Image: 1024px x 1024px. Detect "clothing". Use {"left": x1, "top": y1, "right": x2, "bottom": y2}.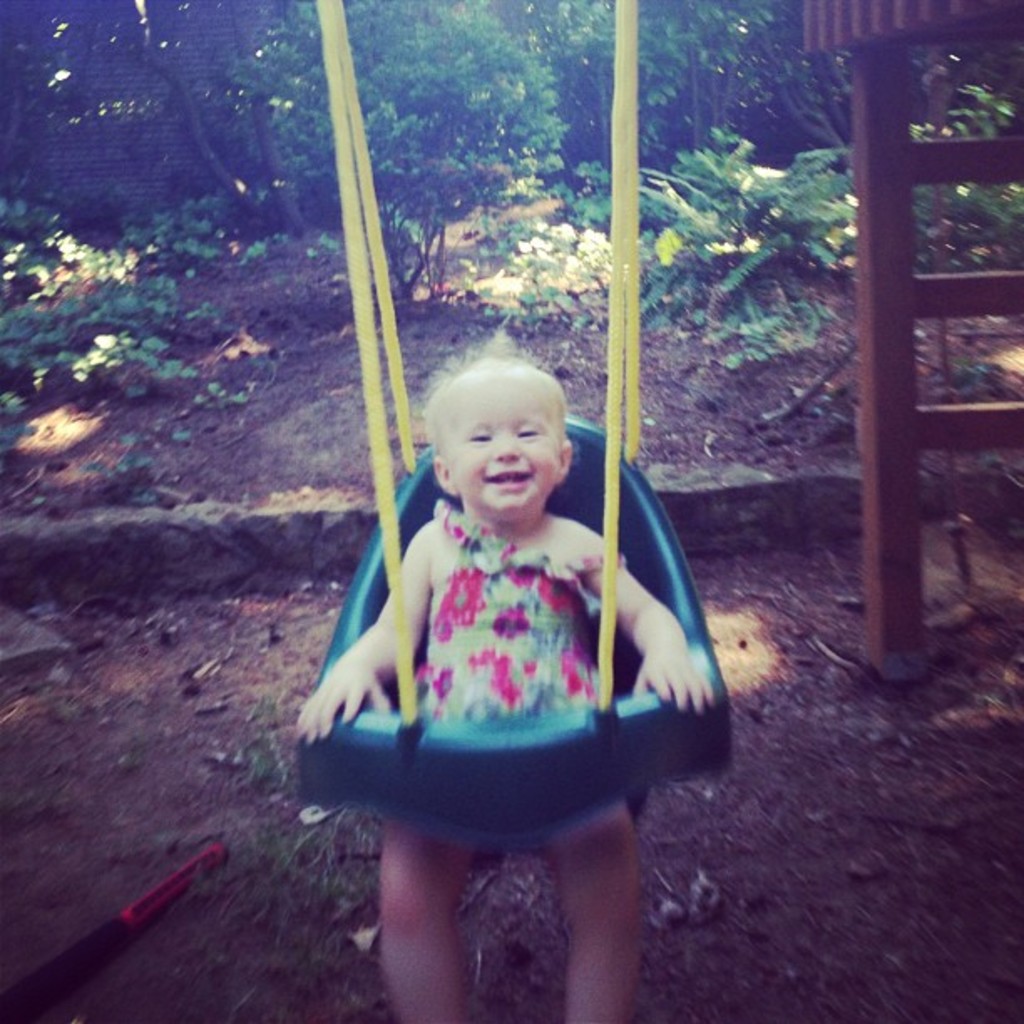
{"left": 407, "top": 455, "right": 679, "bottom": 897}.
